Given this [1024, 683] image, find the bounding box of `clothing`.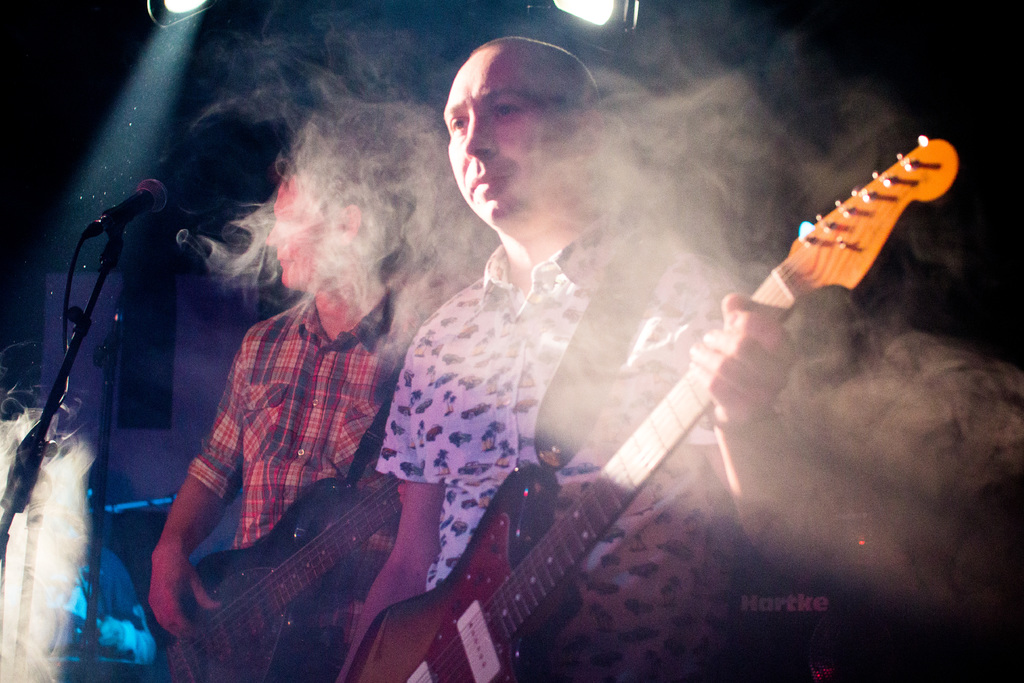
369, 220, 760, 682.
